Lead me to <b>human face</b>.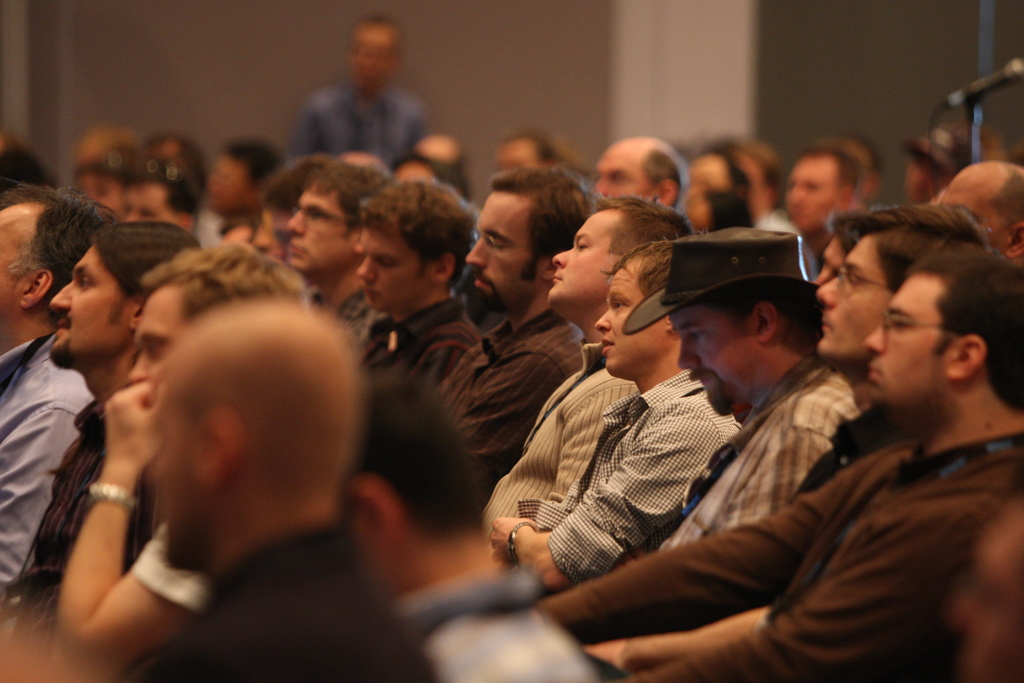
Lead to l=819, t=231, r=889, b=357.
